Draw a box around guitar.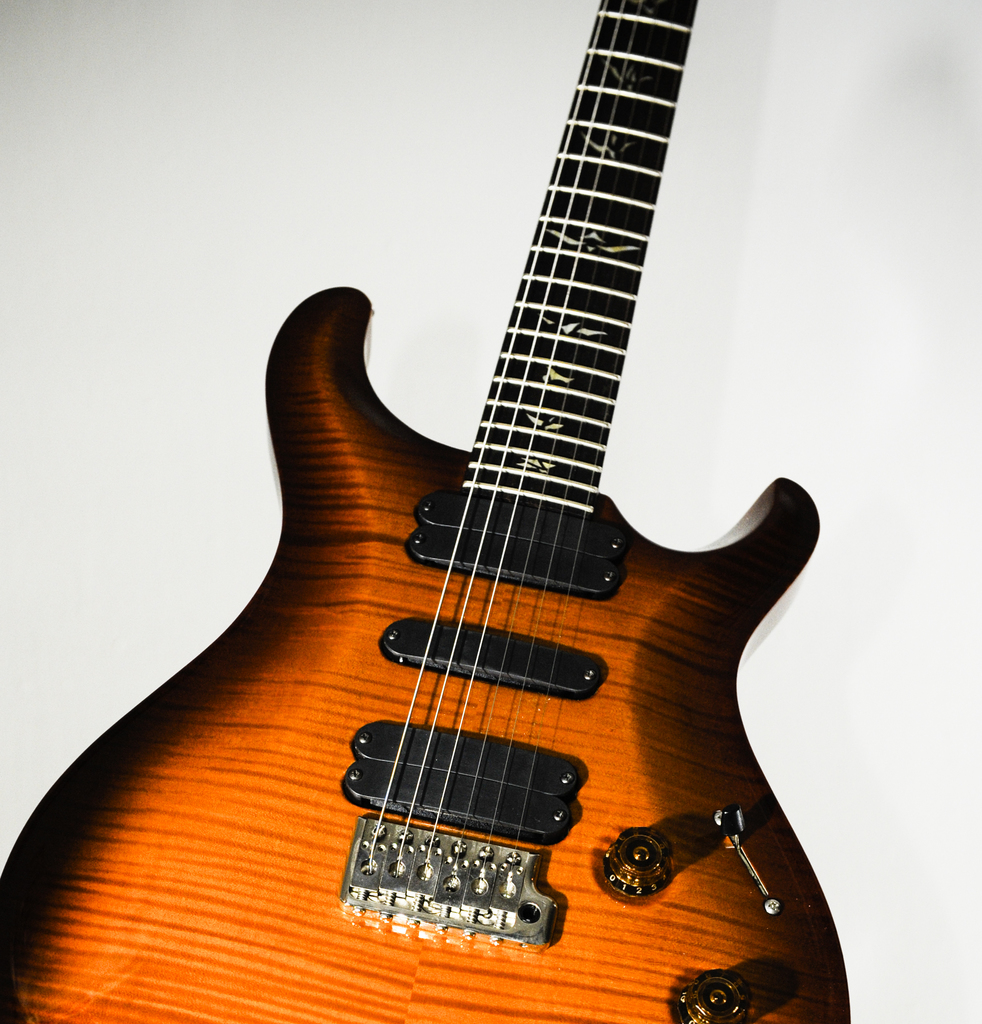
bbox=[0, 0, 851, 1023].
